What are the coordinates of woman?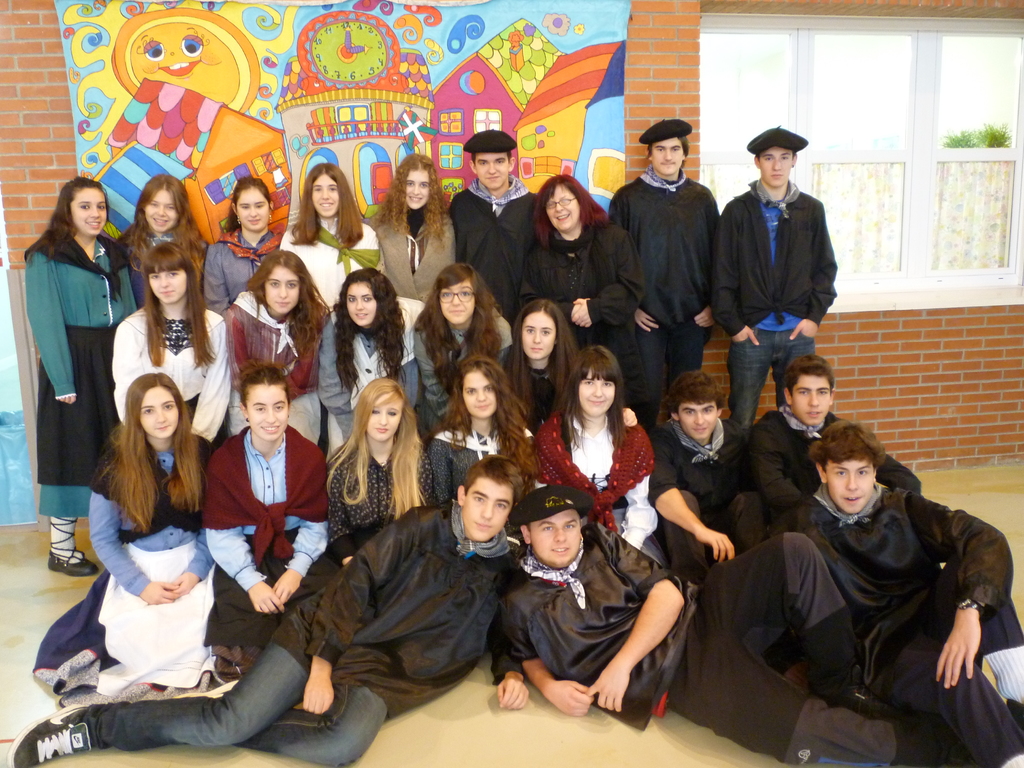
(202,173,290,317).
